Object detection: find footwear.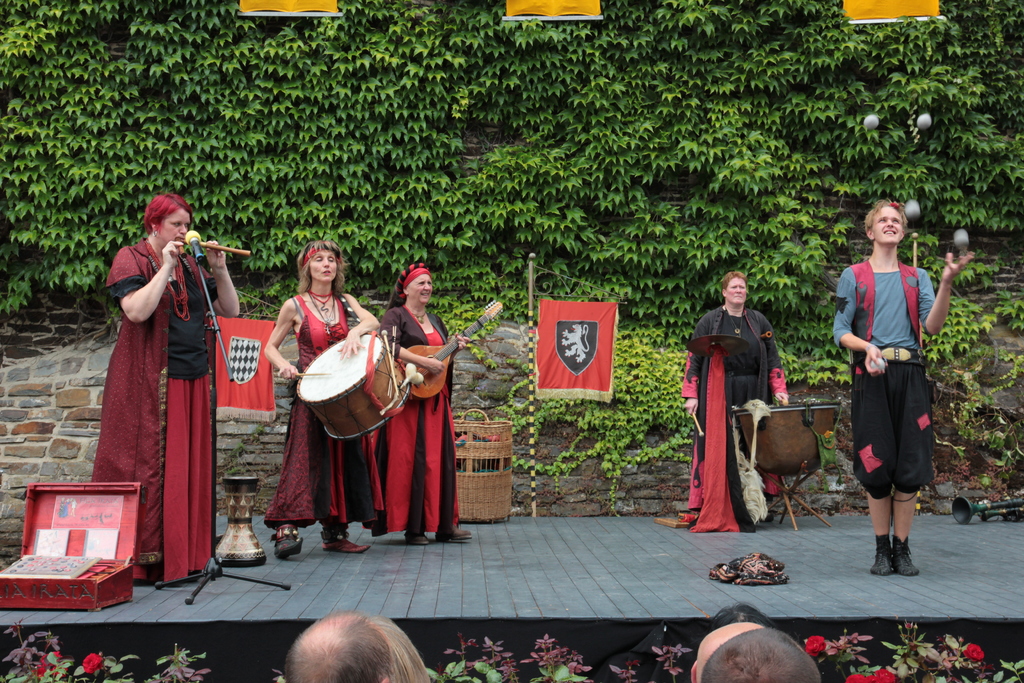
(894, 533, 922, 578).
